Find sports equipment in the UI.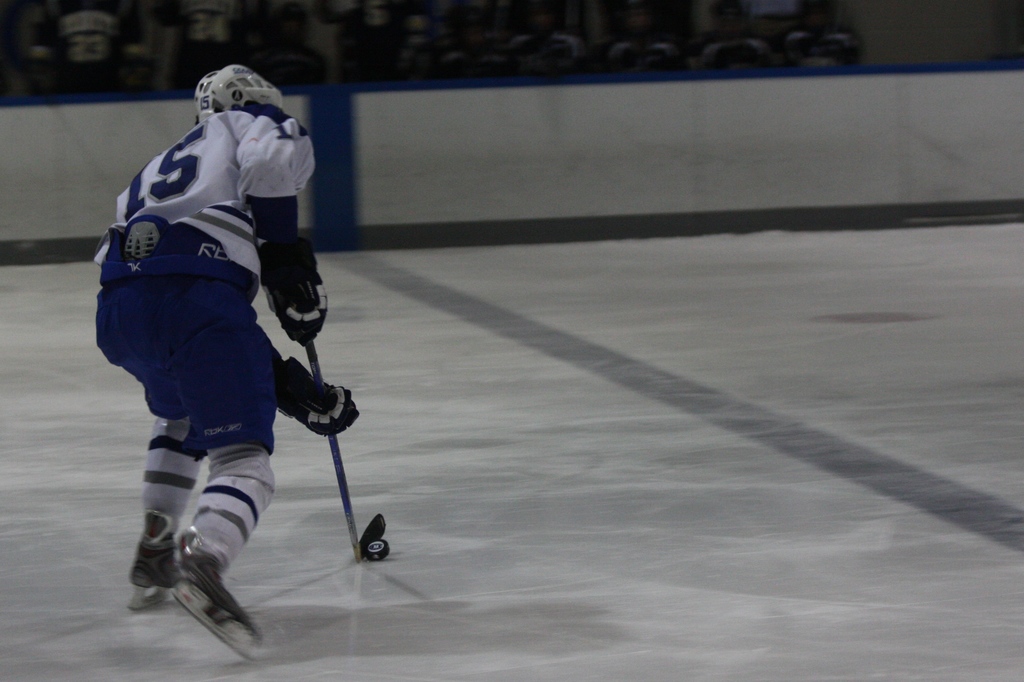
UI element at x1=275, y1=356, x2=360, y2=437.
